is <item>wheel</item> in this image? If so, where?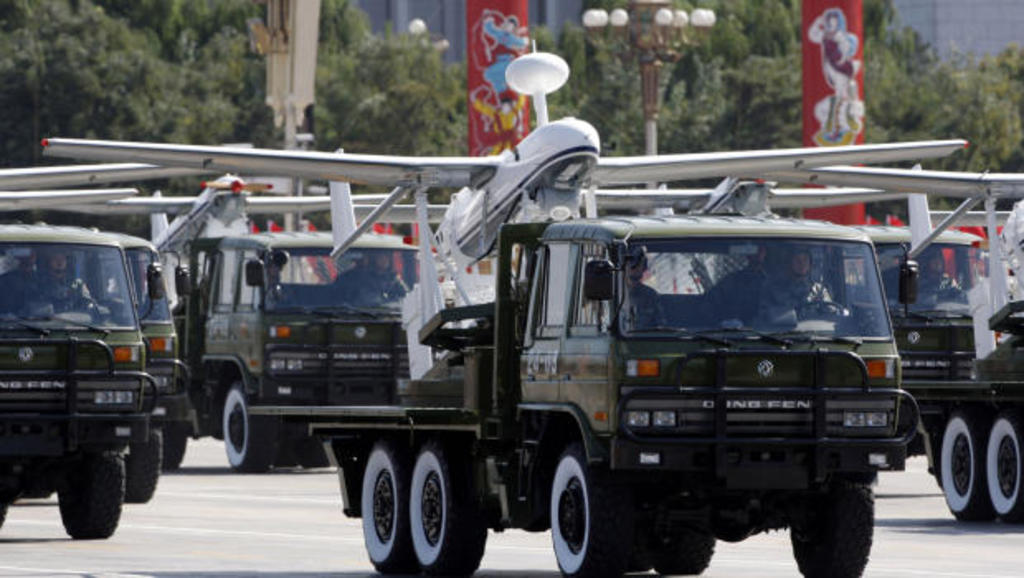
Yes, at 206 373 273 474.
